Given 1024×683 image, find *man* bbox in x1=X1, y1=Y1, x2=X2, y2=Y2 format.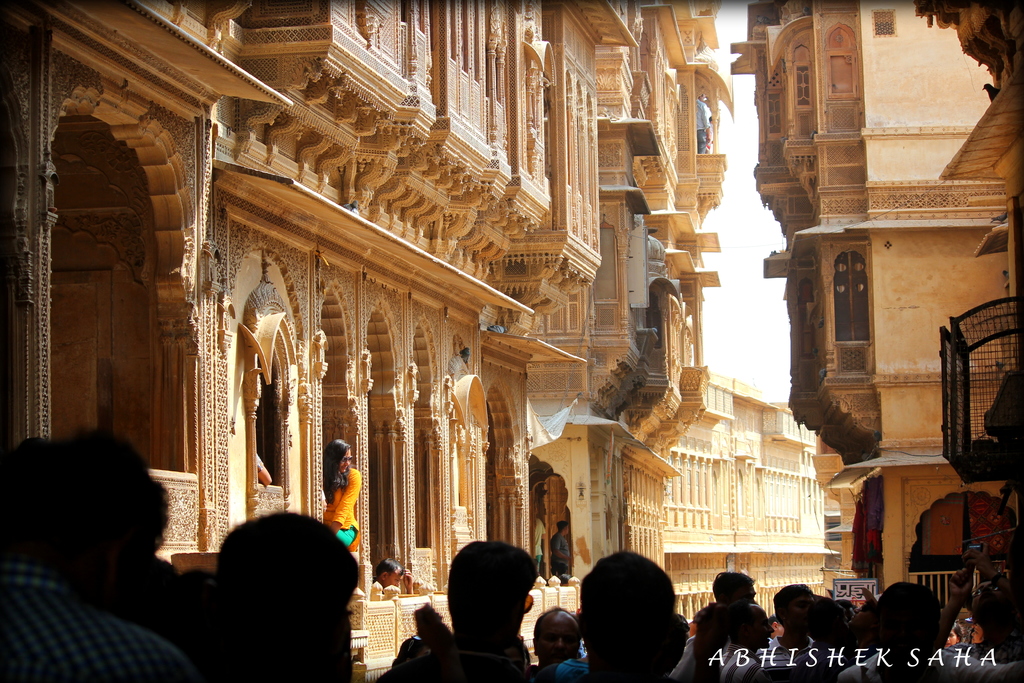
x1=0, y1=425, x2=212, y2=682.
